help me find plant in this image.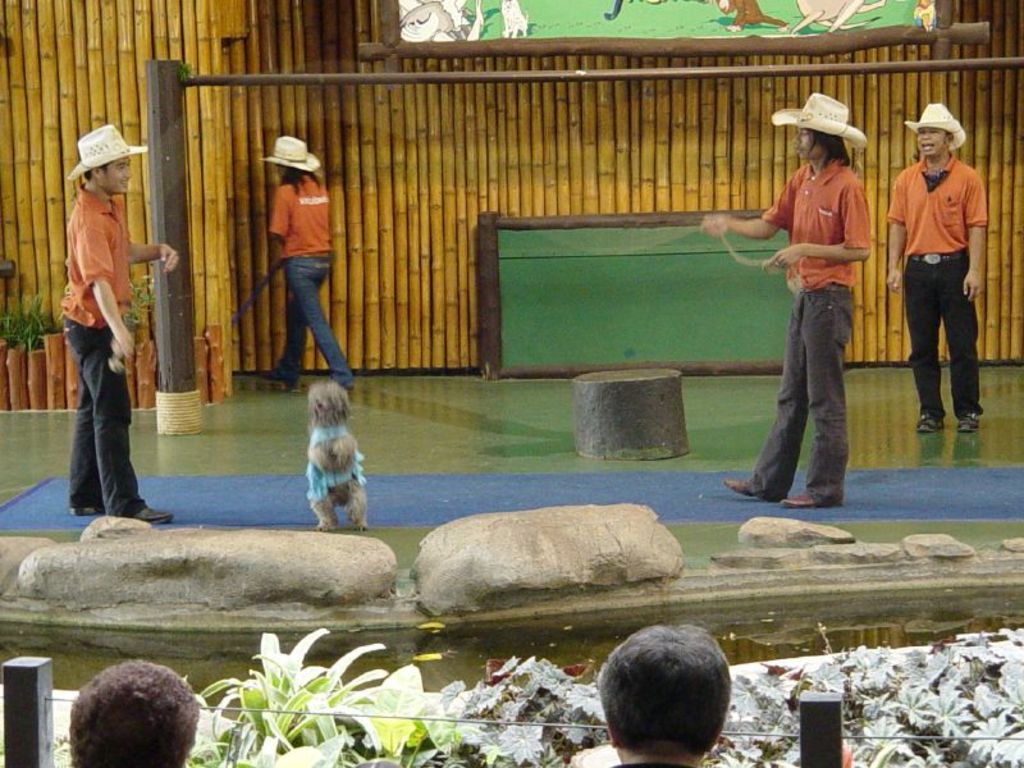
Found it: select_region(193, 630, 390, 767).
